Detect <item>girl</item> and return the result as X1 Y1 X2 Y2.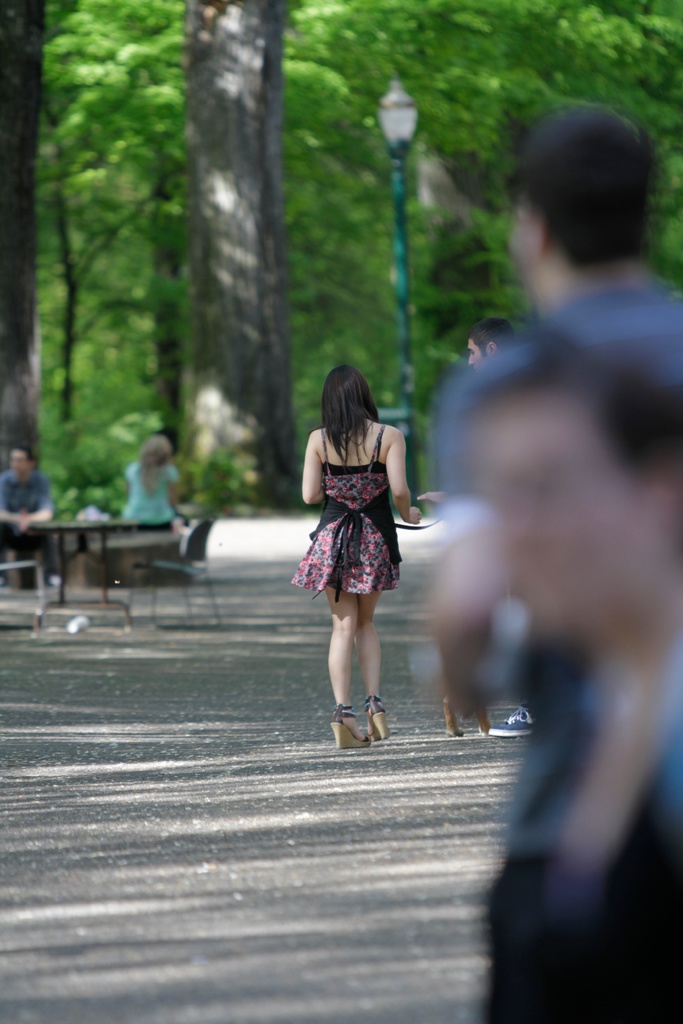
289 365 425 751.
